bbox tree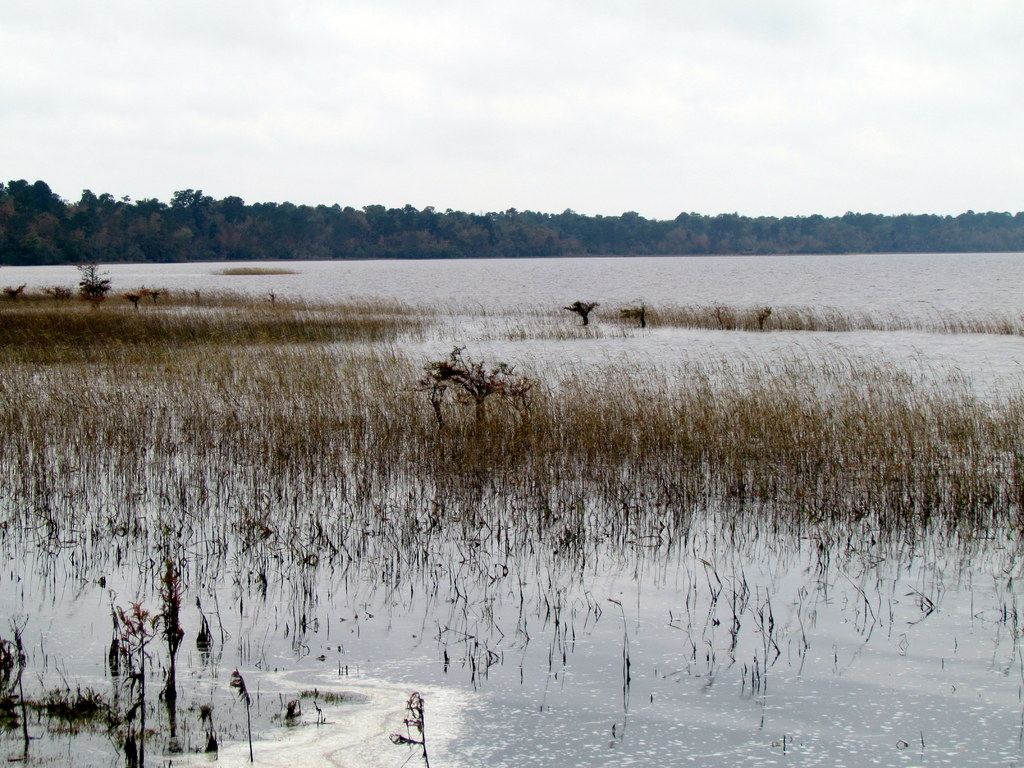
bbox=(408, 331, 518, 428)
